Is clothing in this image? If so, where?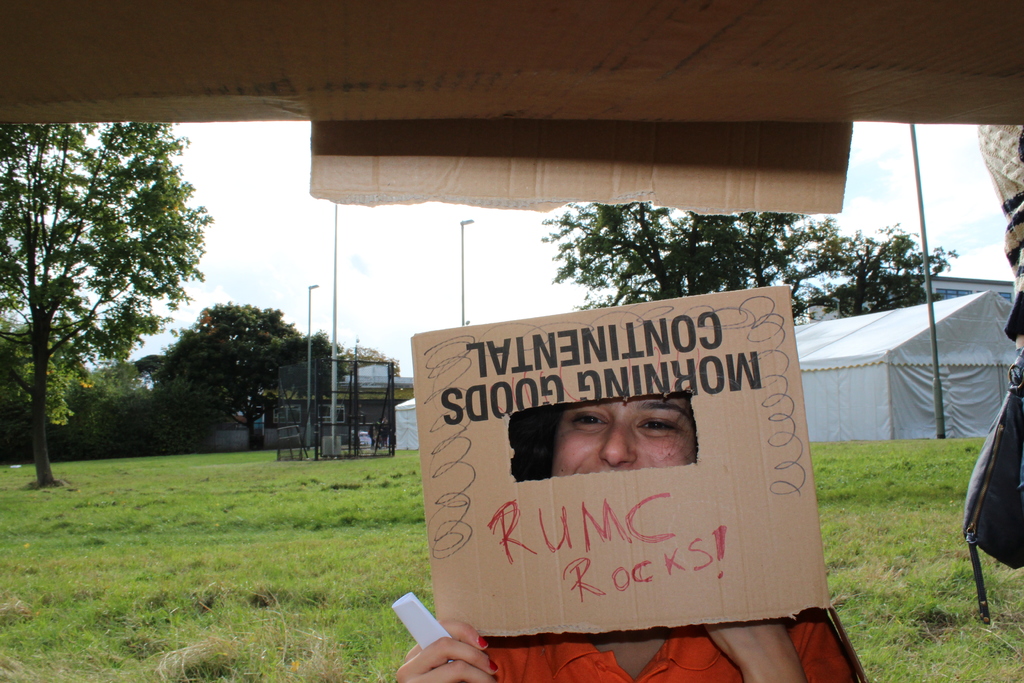
Yes, at bbox(480, 607, 854, 682).
